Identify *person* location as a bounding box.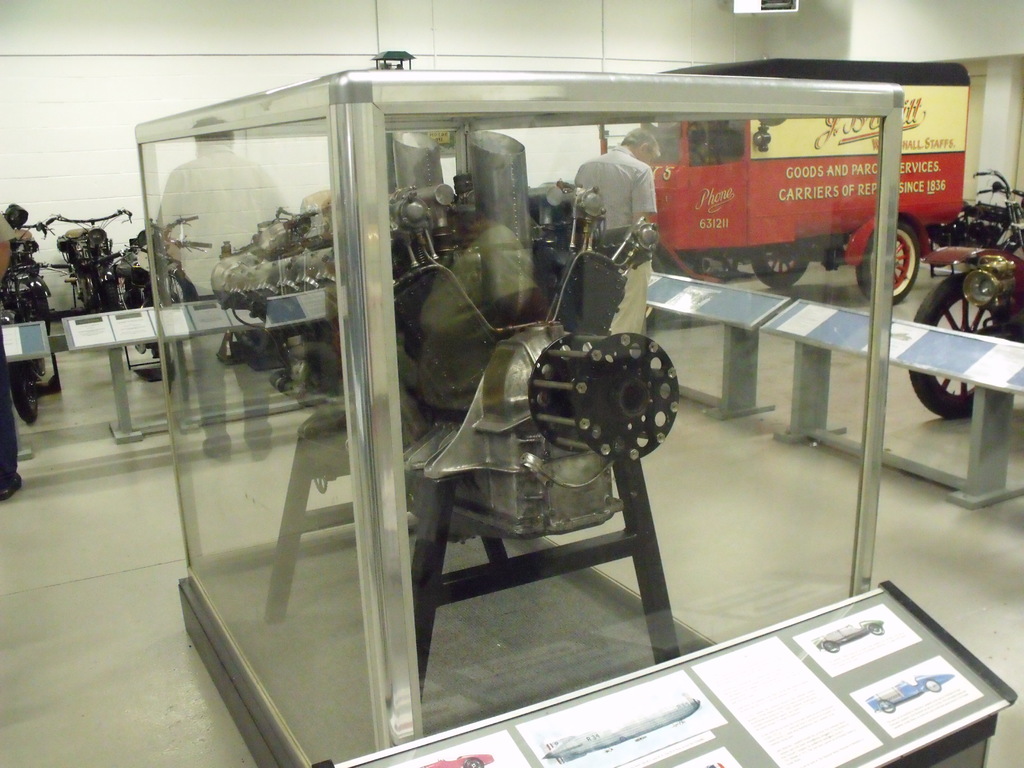
[left=573, top=127, right=662, bottom=336].
